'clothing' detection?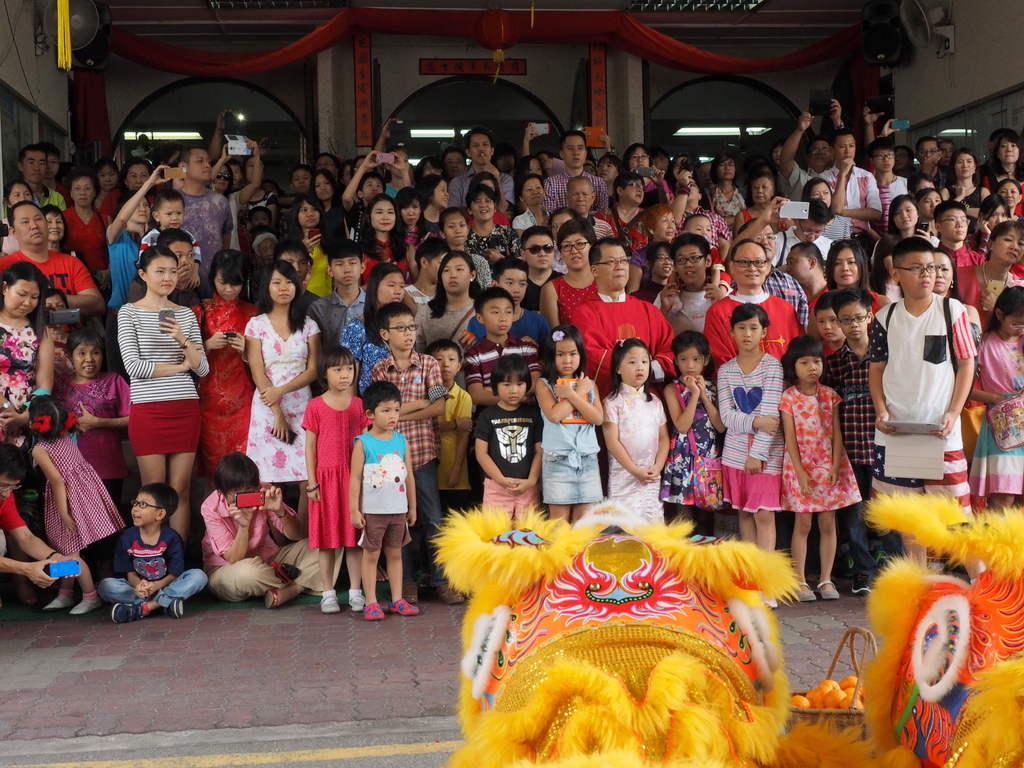
crop(712, 355, 792, 513)
